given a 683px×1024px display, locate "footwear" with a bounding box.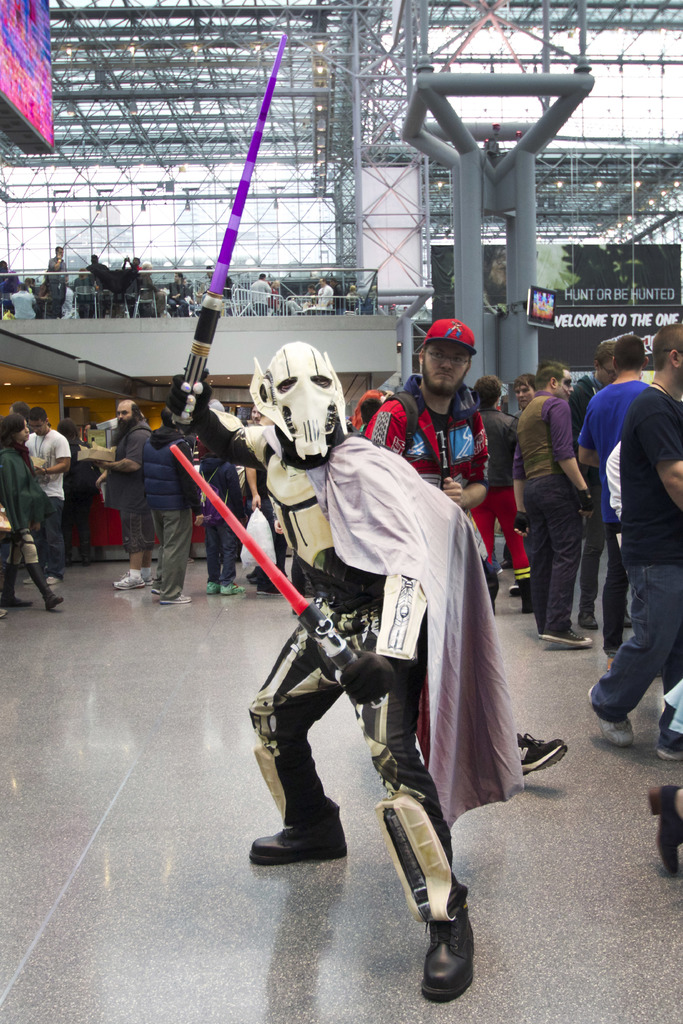
Located: 513 735 573 779.
